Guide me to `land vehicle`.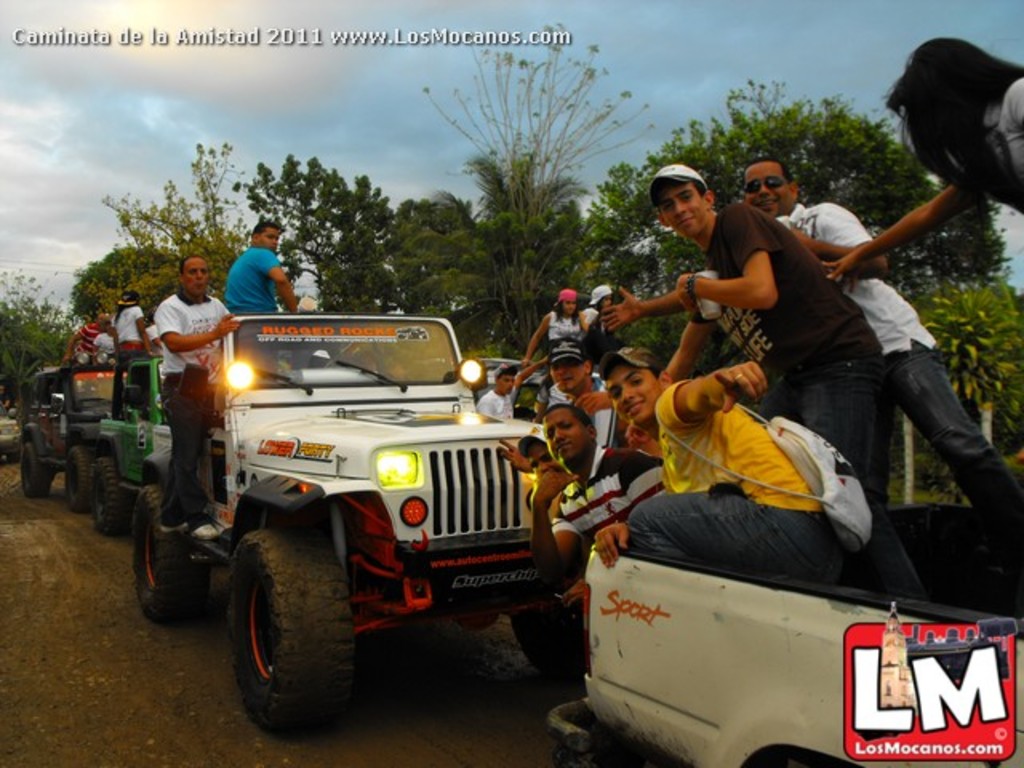
Guidance: select_region(517, 362, 622, 483).
